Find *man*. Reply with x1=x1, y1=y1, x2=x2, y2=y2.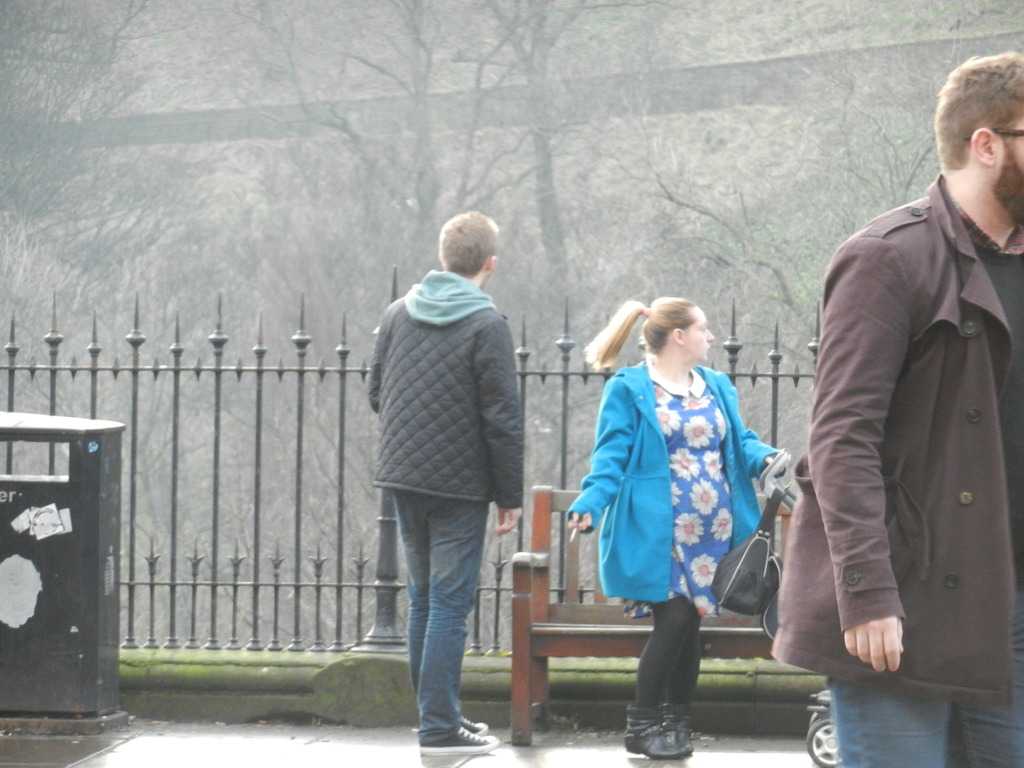
x1=768, y1=50, x2=1023, y2=767.
